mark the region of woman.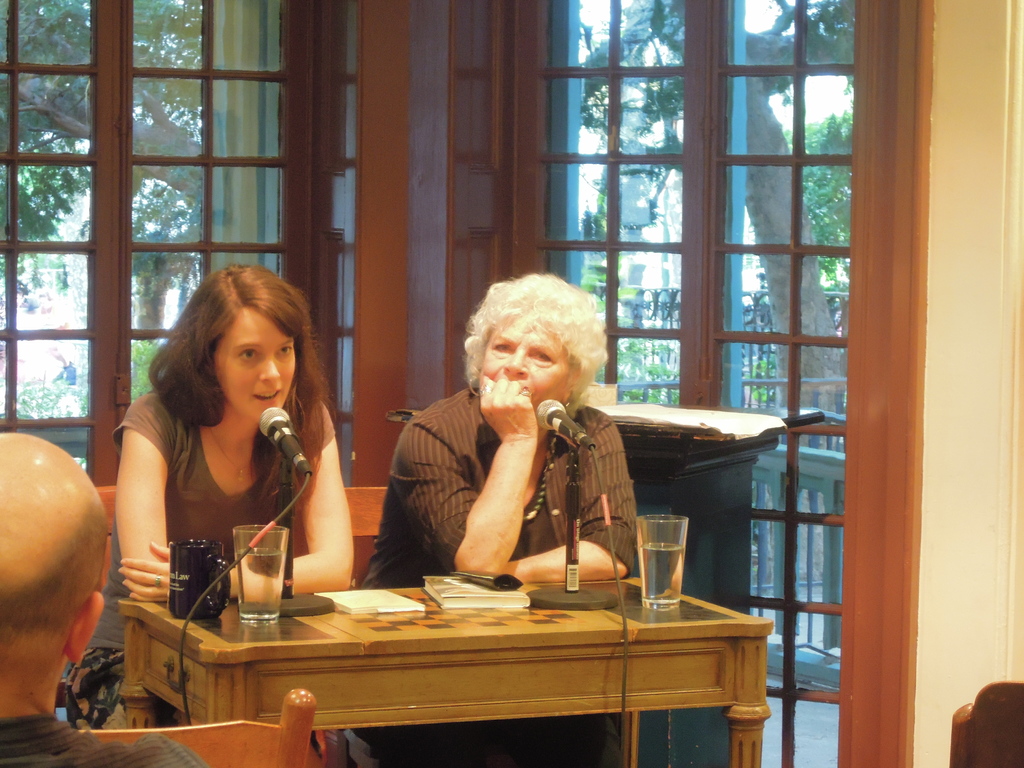
Region: (left=97, top=280, right=342, bottom=664).
